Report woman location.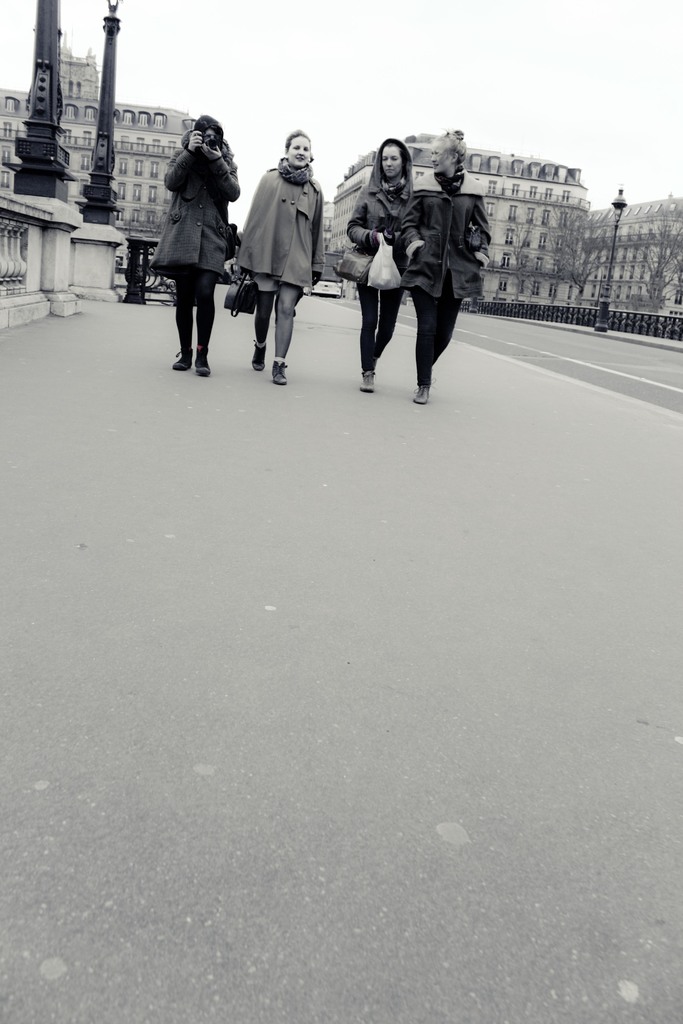
Report: 231, 121, 327, 387.
